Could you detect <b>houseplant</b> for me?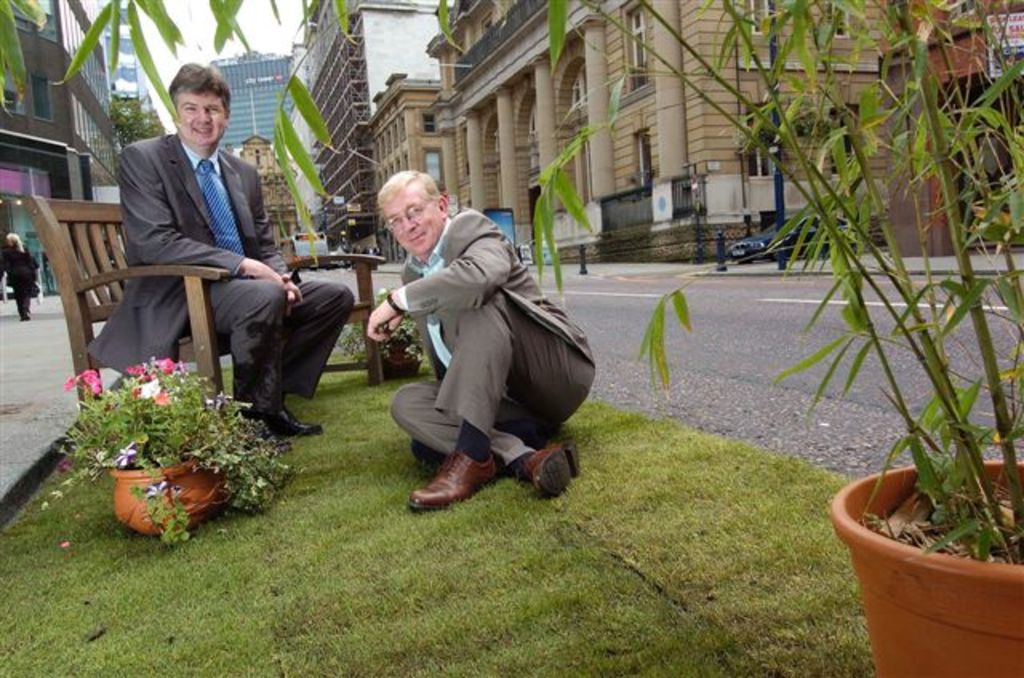
Detection result: select_region(0, 0, 1022, 676).
